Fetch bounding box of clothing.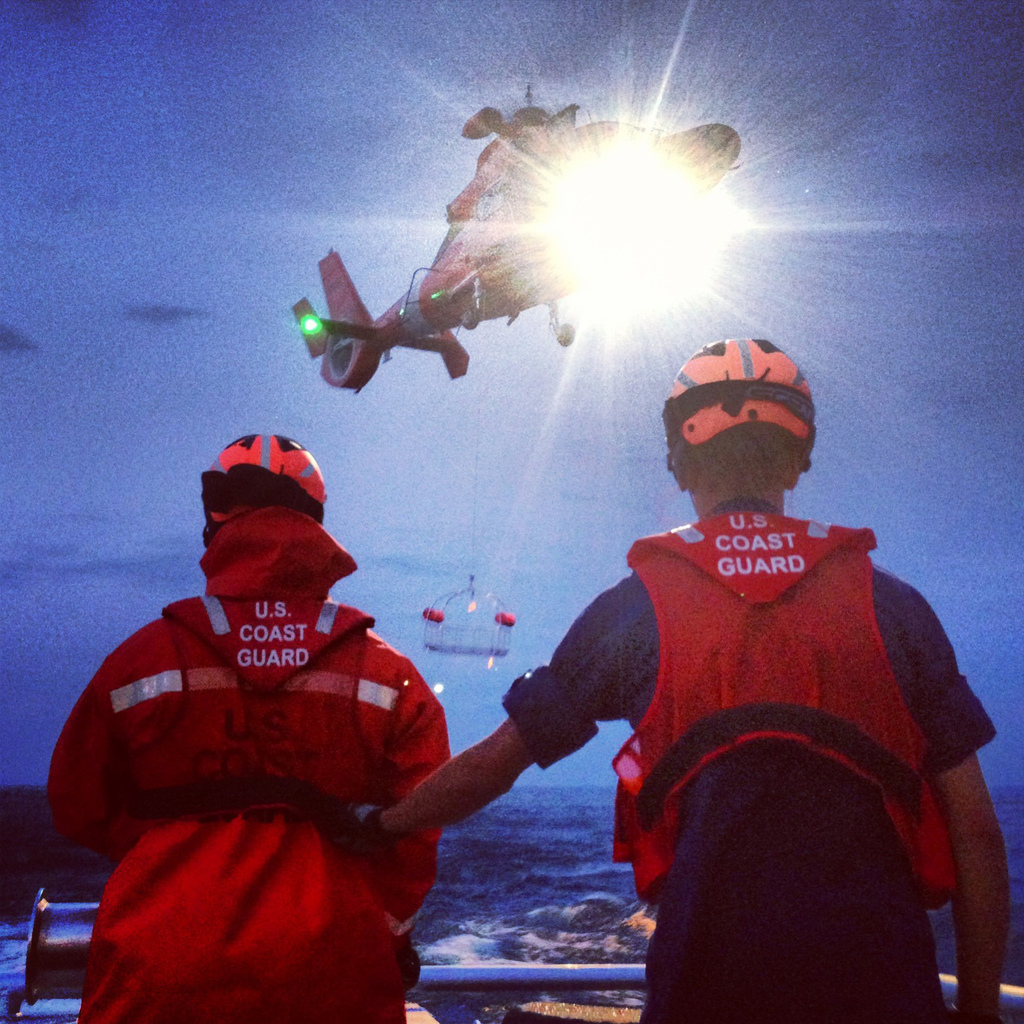
Bbox: BBox(487, 453, 977, 975).
